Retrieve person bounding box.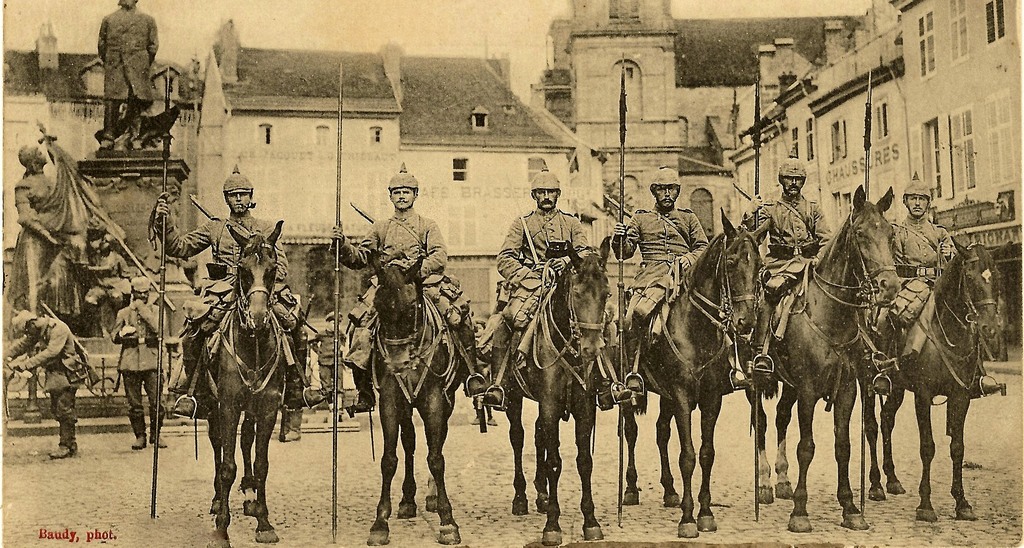
Bounding box: select_region(155, 166, 307, 422).
